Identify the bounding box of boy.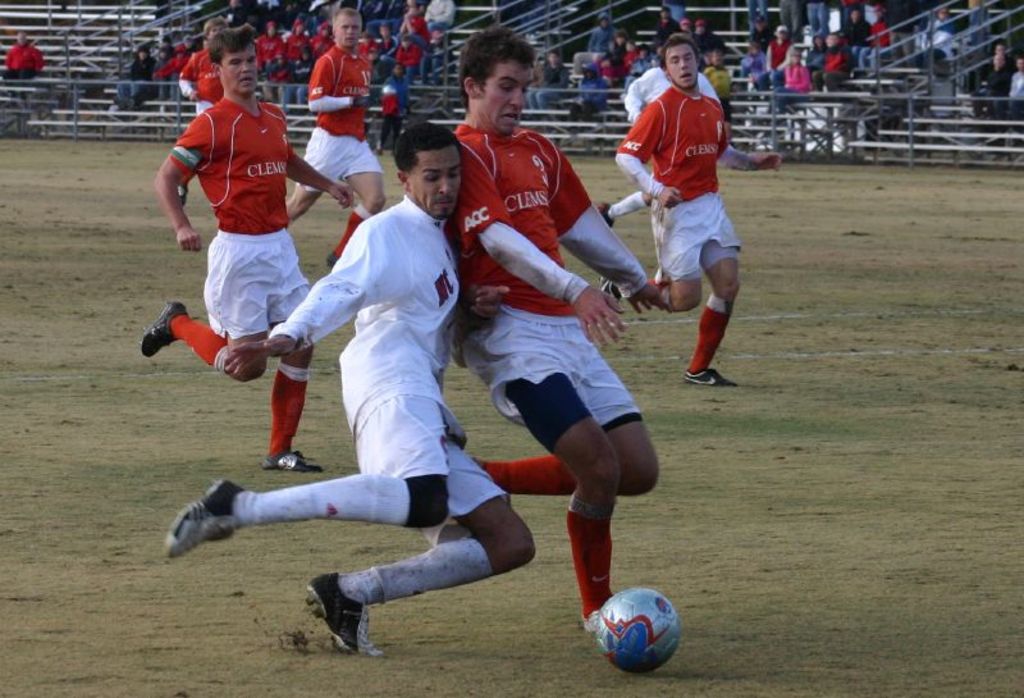
141/19/352/470.
